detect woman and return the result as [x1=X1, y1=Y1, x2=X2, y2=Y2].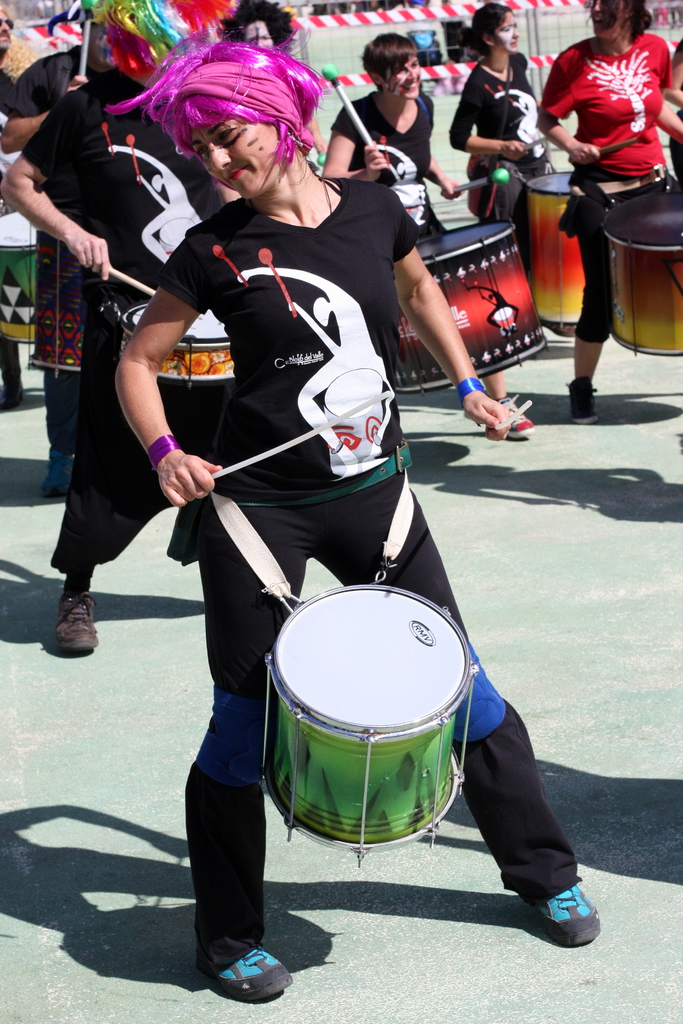
[x1=532, y1=0, x2=682, y2=423].
